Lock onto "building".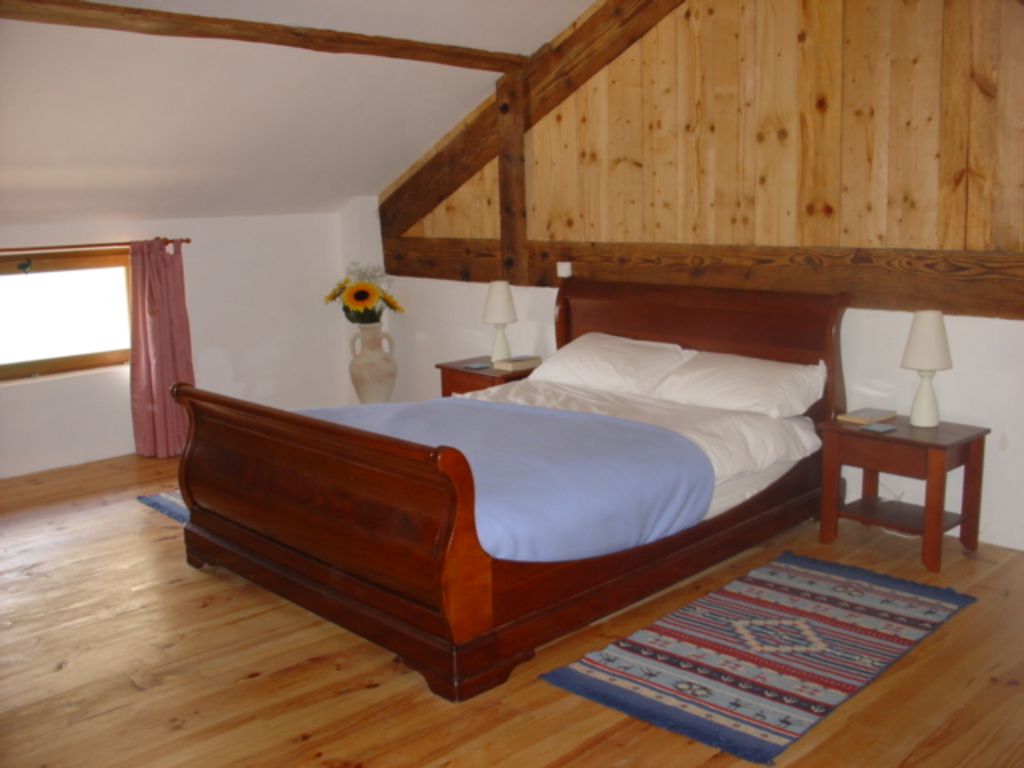
Locked: pyautogui.locateOnScreen(0, 0, 1022, 766).
